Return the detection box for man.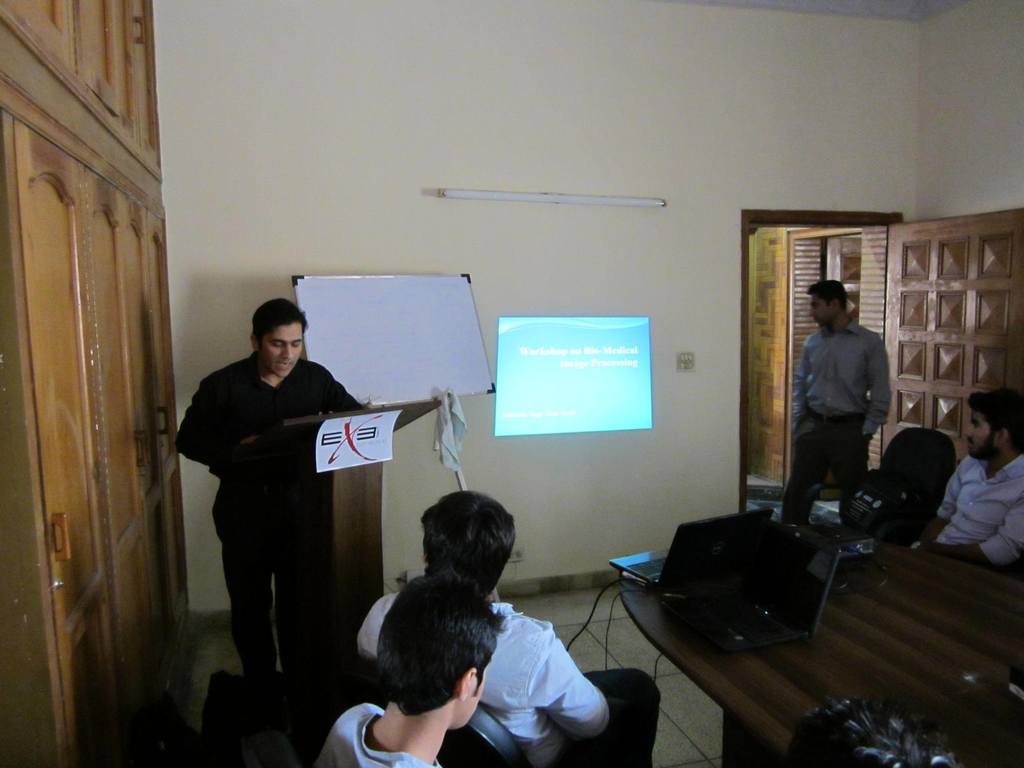
x1=360, y1=490, x2=609, y2=767.
